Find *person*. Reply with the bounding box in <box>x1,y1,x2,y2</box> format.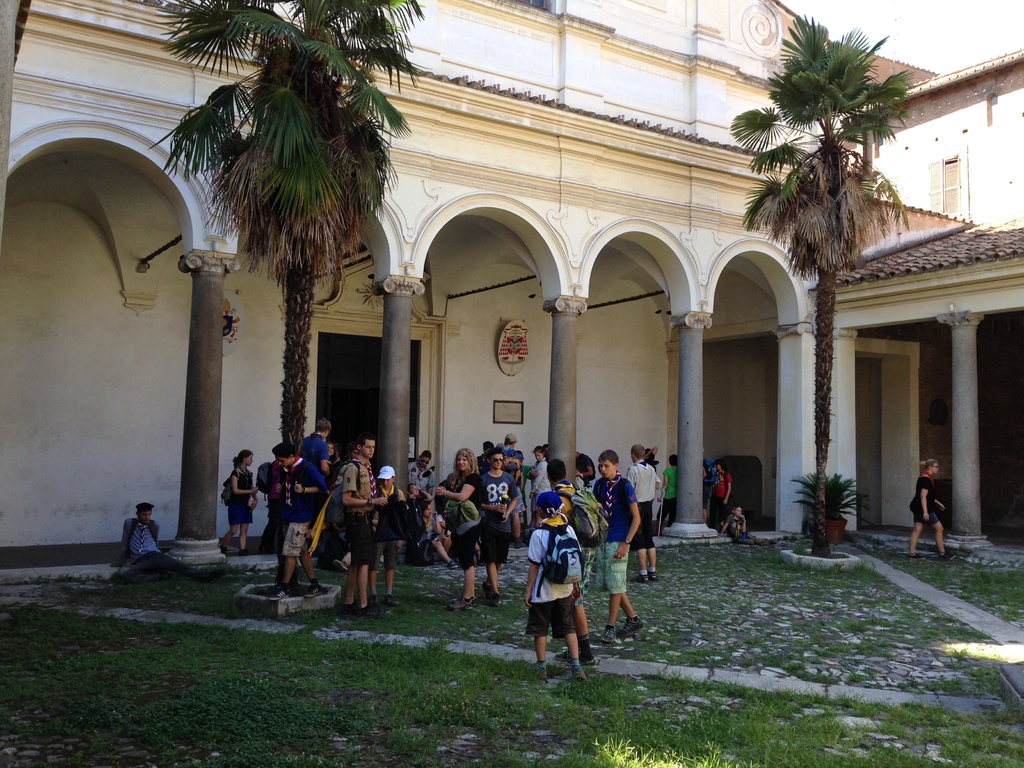
<box>476,441,494,472</box>.
